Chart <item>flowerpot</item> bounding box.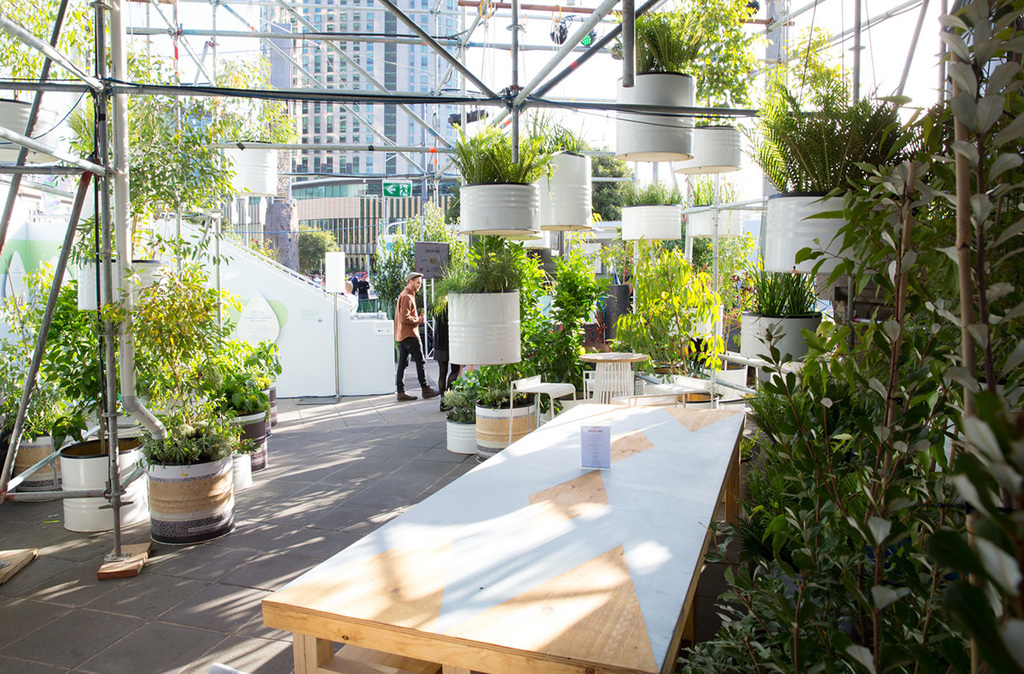
Charted: [left=230, top=451, right=250, bottom=490].
